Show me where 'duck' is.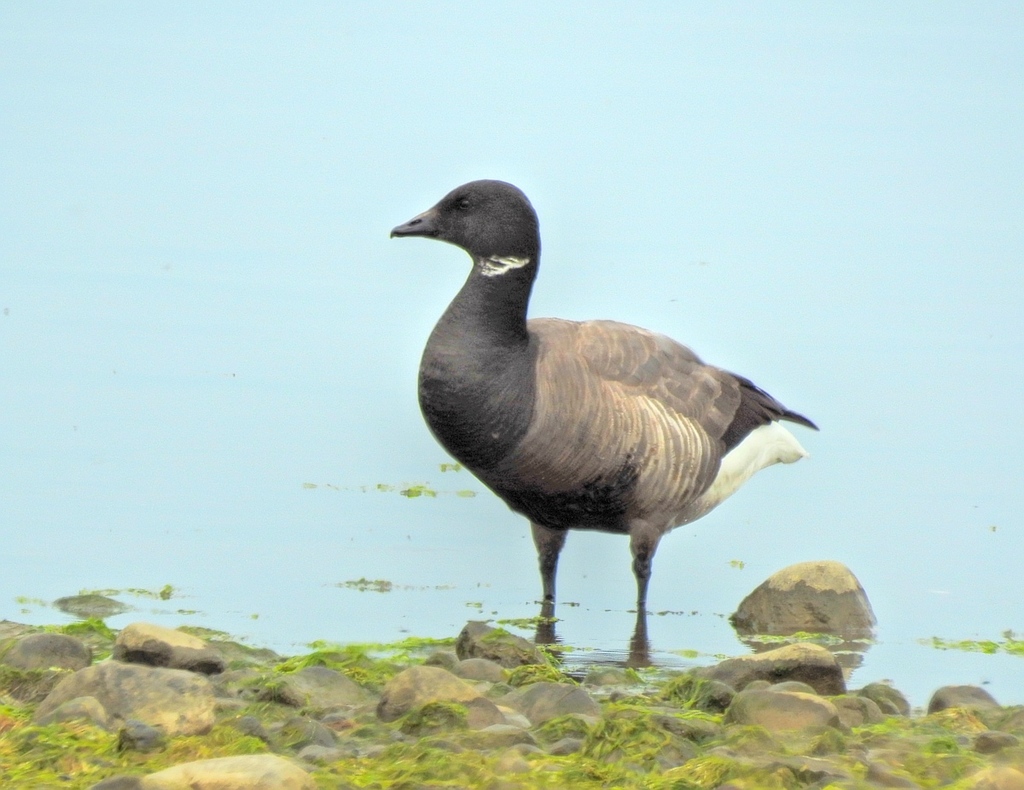
'duck' is at (x1=387, y1=175, x2=812, y2=648).
